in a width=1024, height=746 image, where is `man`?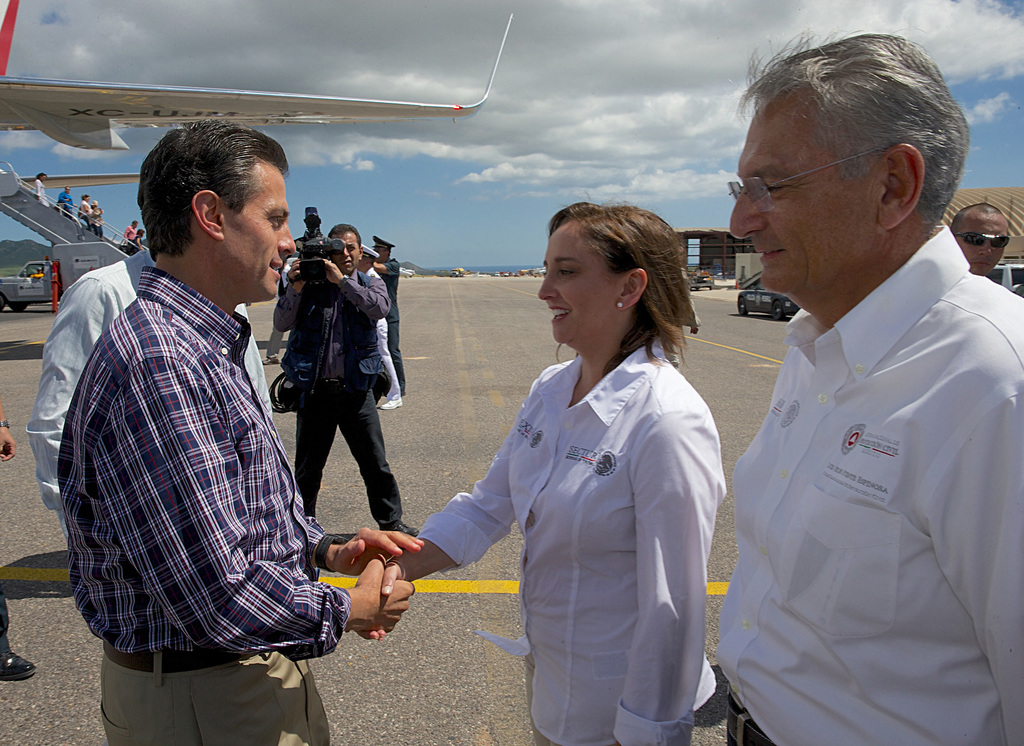
bbox=(353, 241, 406, 412).
